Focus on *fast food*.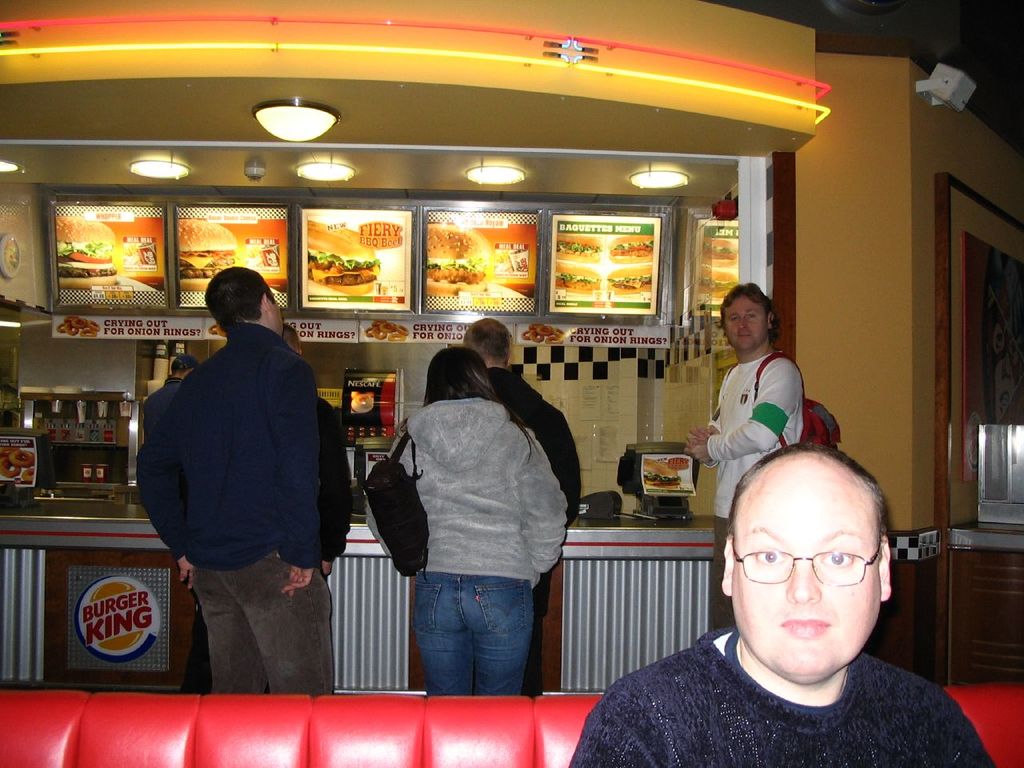
Focused at box=[378, 314, 401, 330].
